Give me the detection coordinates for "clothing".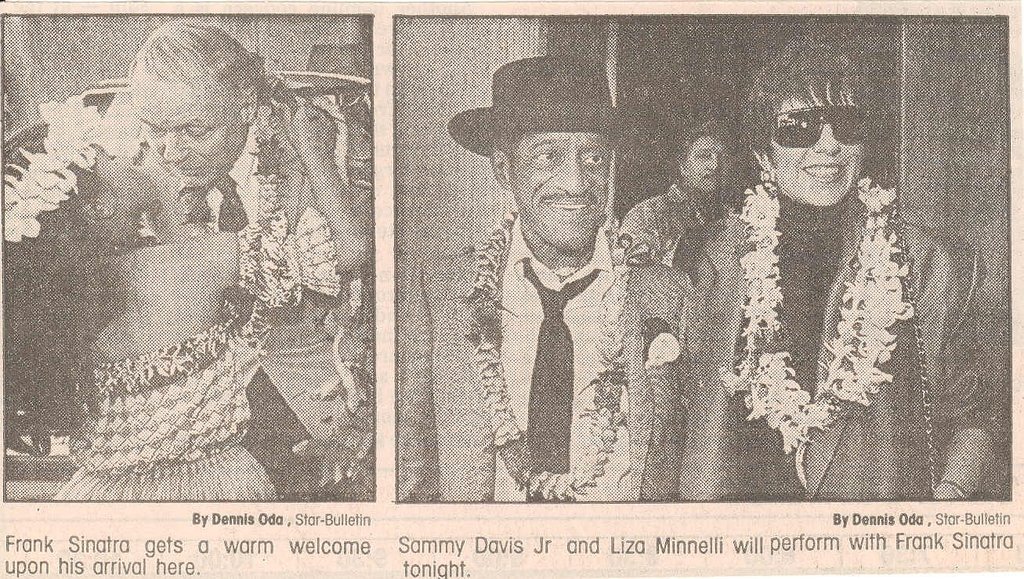
pyautogui.locateOnScreen(697, 198, 1012, 495).
